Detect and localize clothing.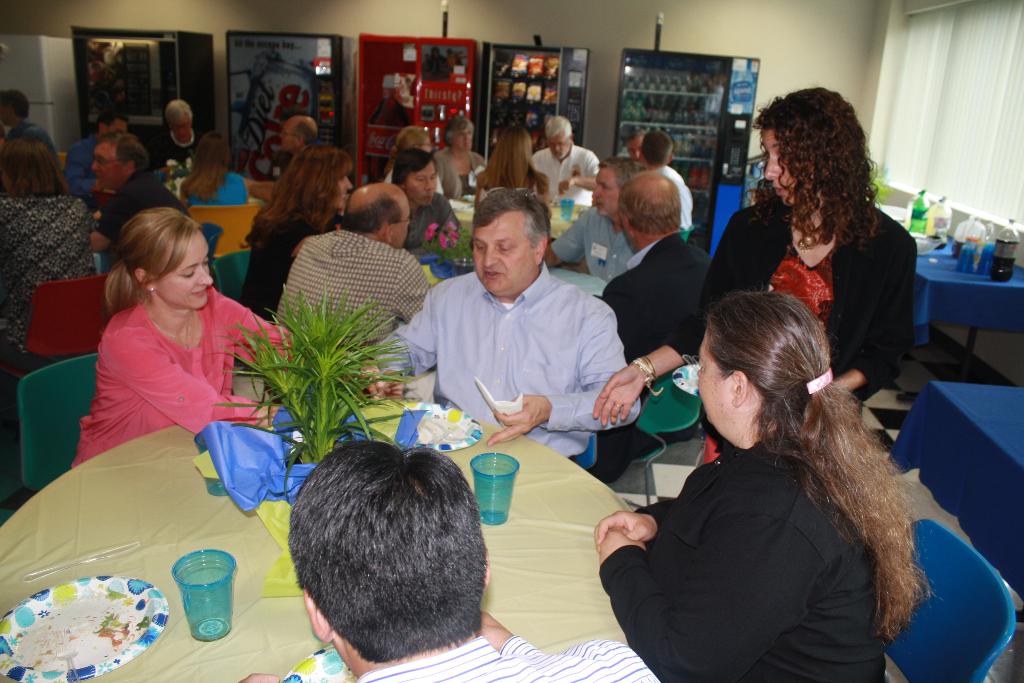
Localized at bbox(72, 298, 292, 468).
